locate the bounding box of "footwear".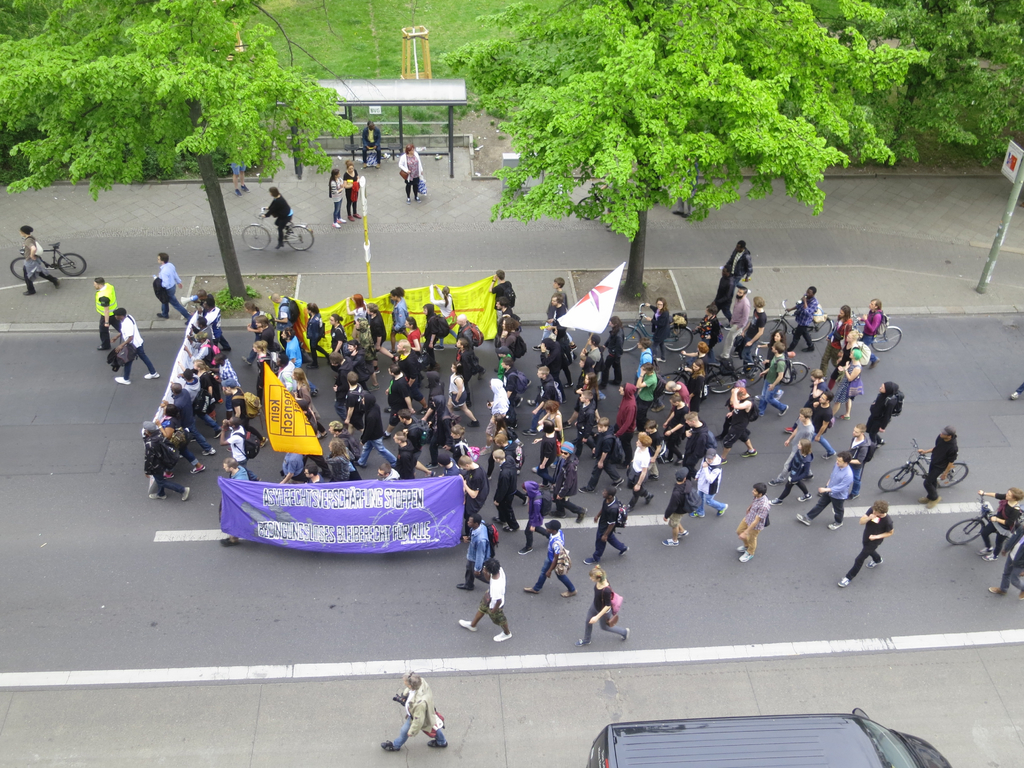
Bounding box: left=163, top=473, right=175, bottom=478.
